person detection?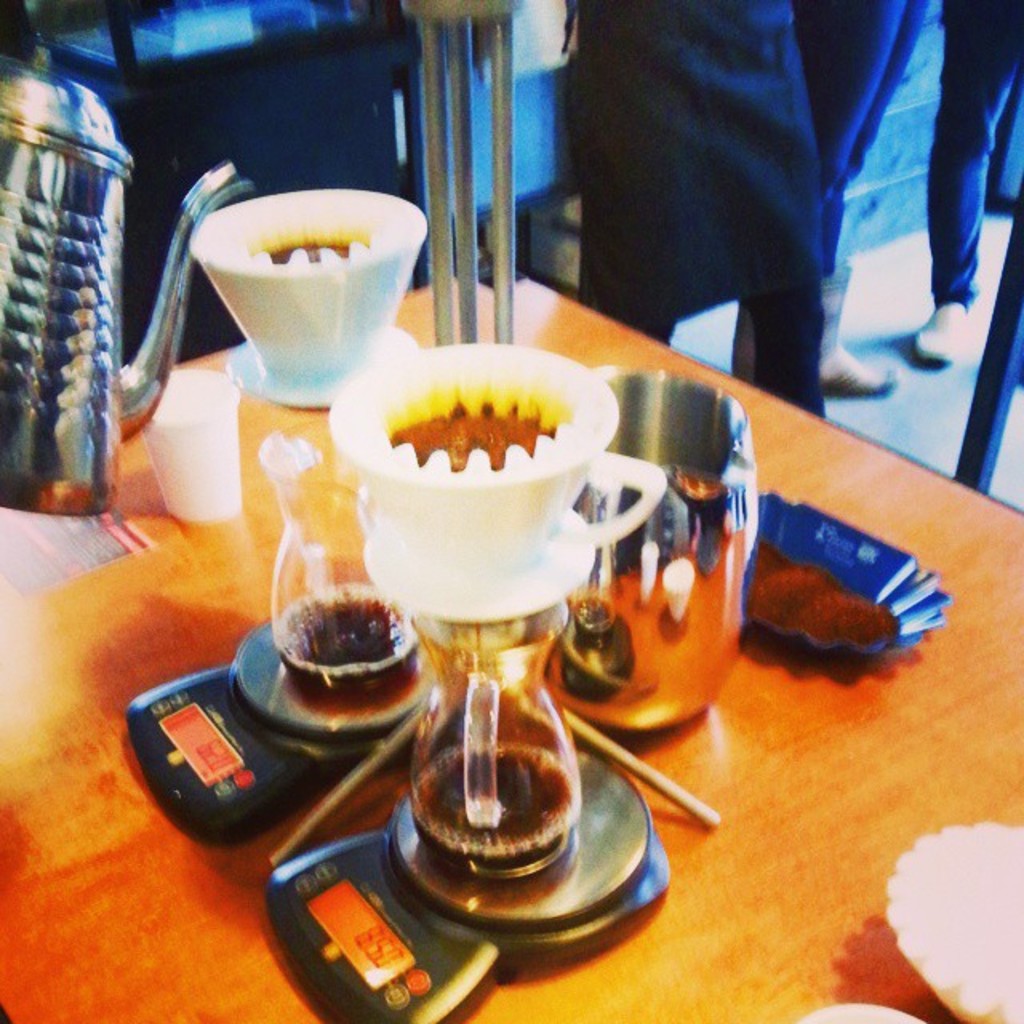
(754,0,909,406)
